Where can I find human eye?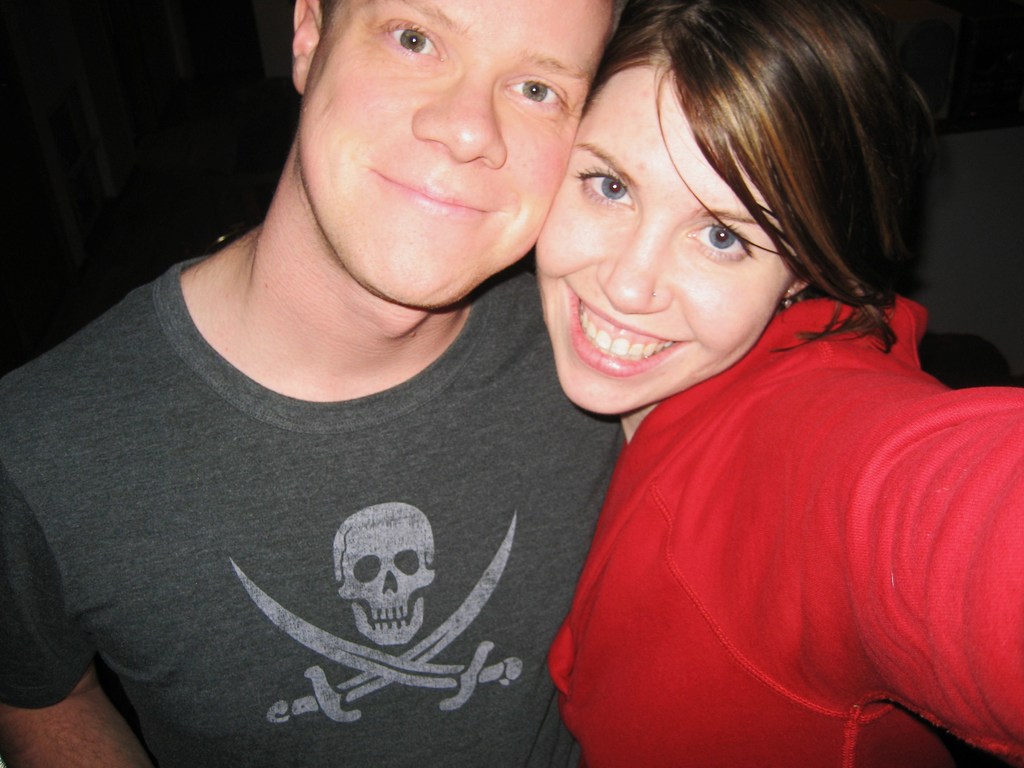
You can find it at l=504, t=77, r=568, b=108.
